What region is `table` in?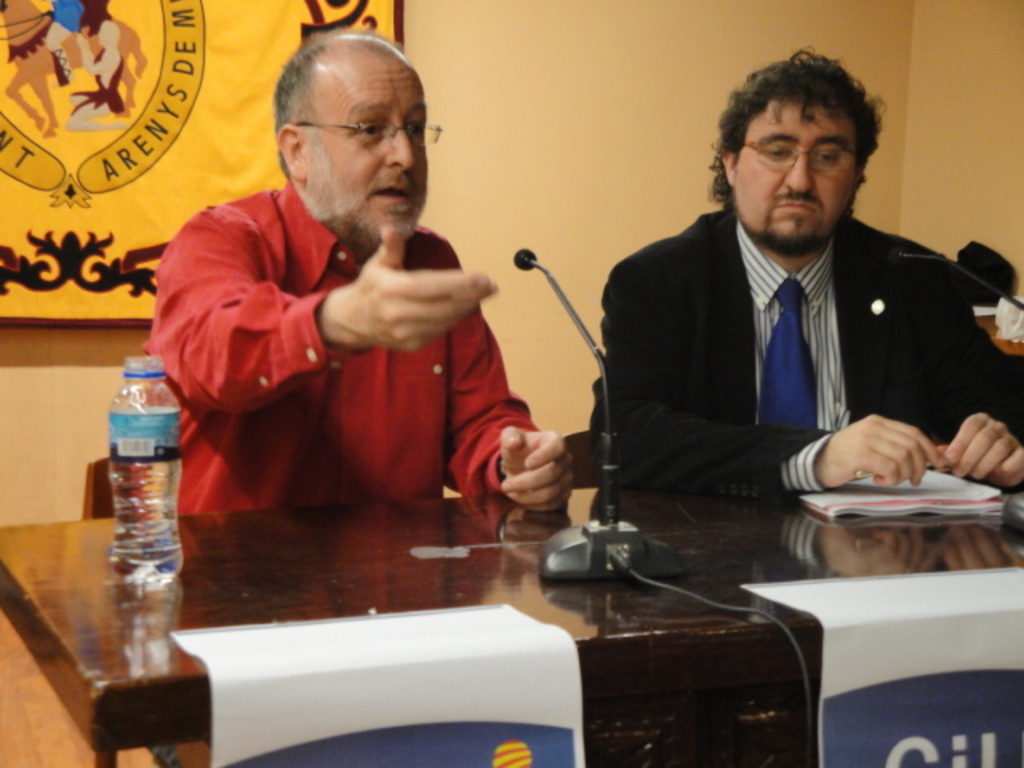
bbox(0, 474, 1022, 766).
